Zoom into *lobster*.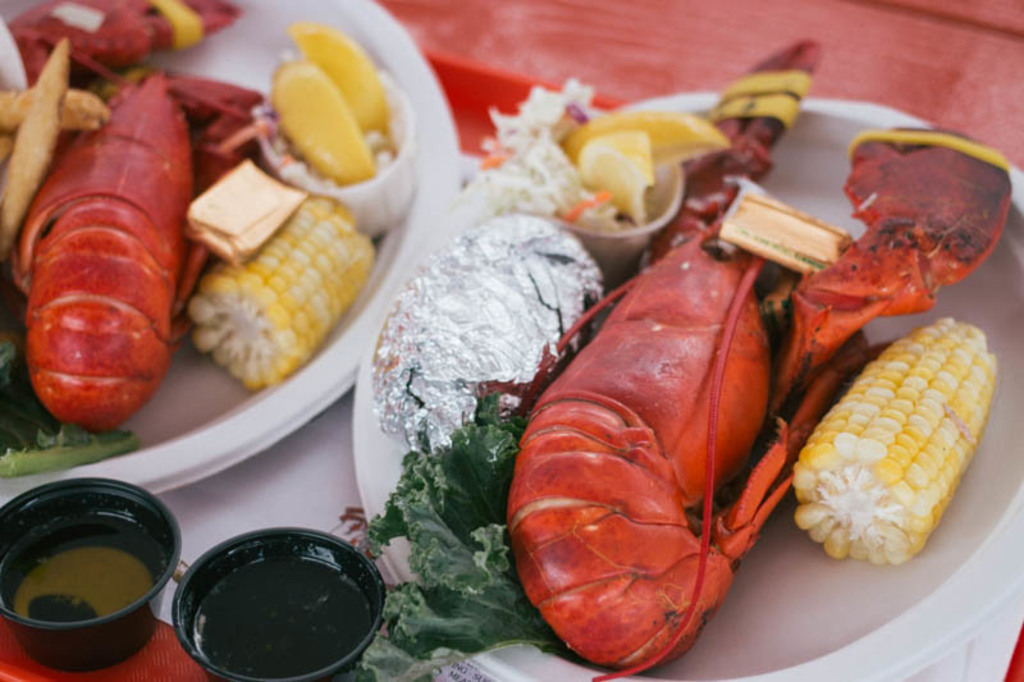
Zoom target: locate(506, 215, 787, 681).
